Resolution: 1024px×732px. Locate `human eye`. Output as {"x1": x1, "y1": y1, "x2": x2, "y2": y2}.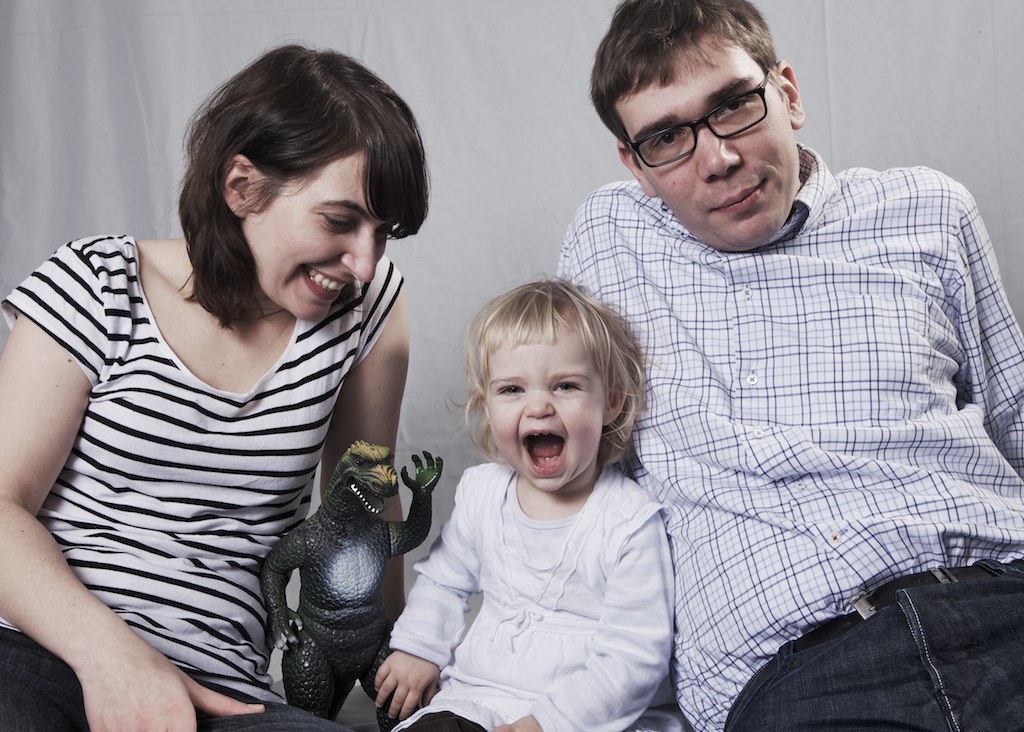
{"x1": 551, "y1": 381, "x2": 581, "y2": 397}.
